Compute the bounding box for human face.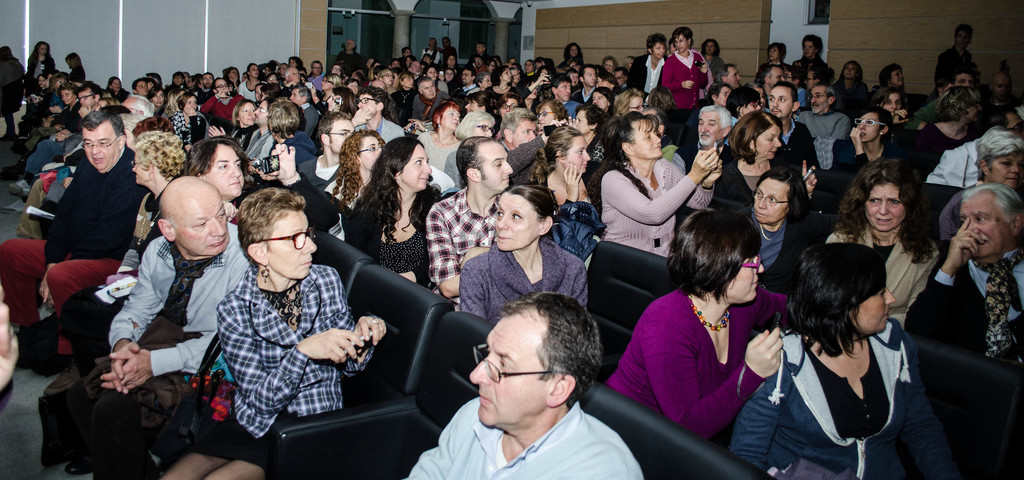
x1=508 y1=57 x2=518 y2=63.
